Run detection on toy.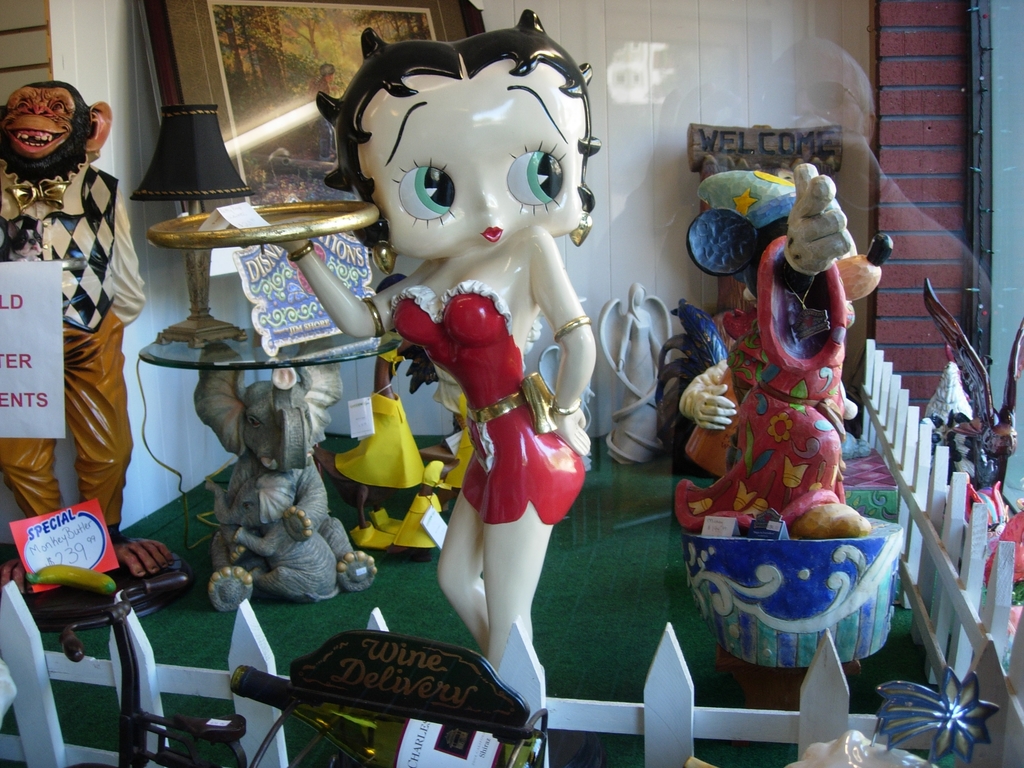
Result: (x1=924, y1=277, x2=1023, y2=644).
